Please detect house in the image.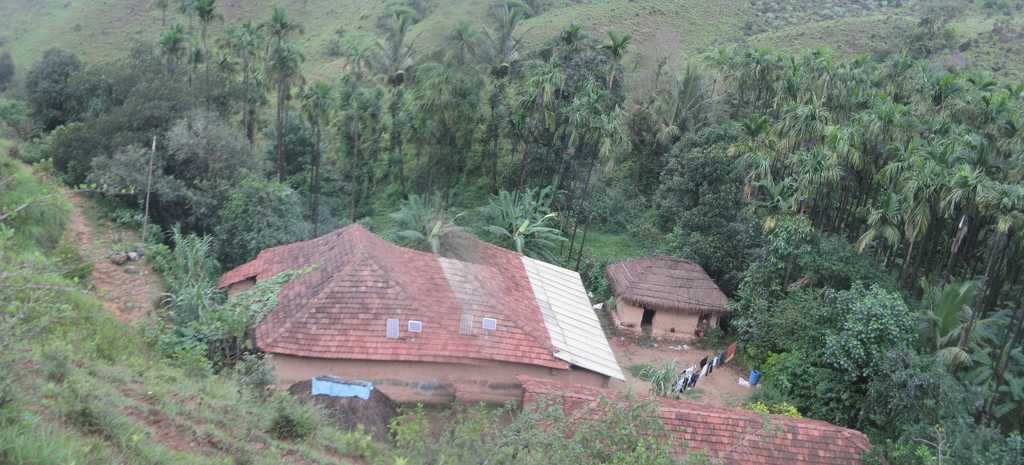
rect(510, 377, 893, 464).
